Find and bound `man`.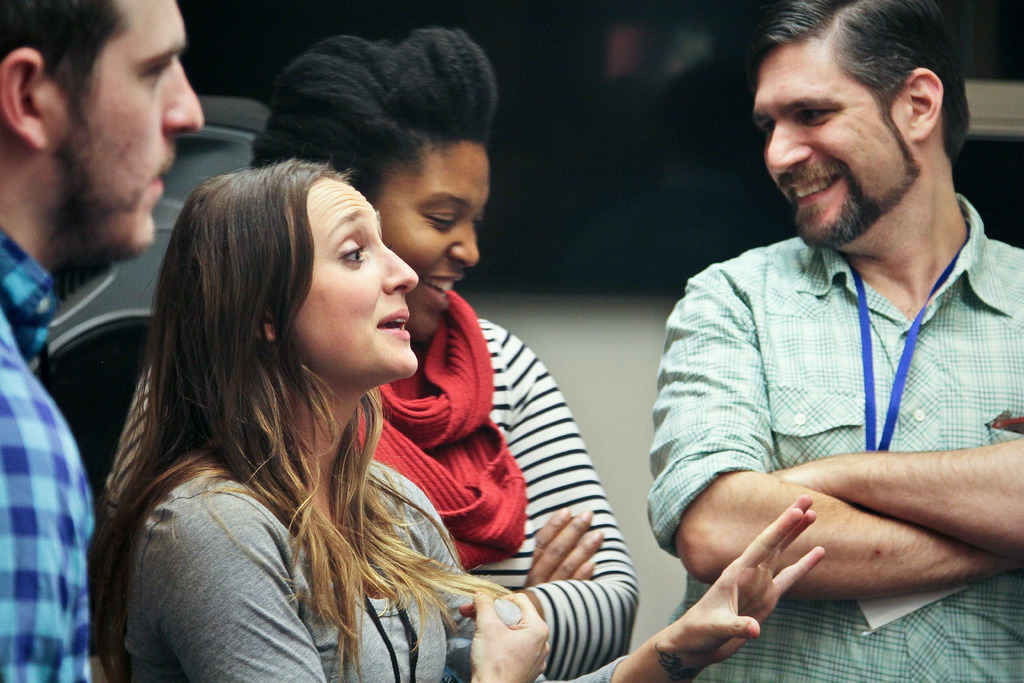
Bound: select_region(649, 0, 1023, 682).
